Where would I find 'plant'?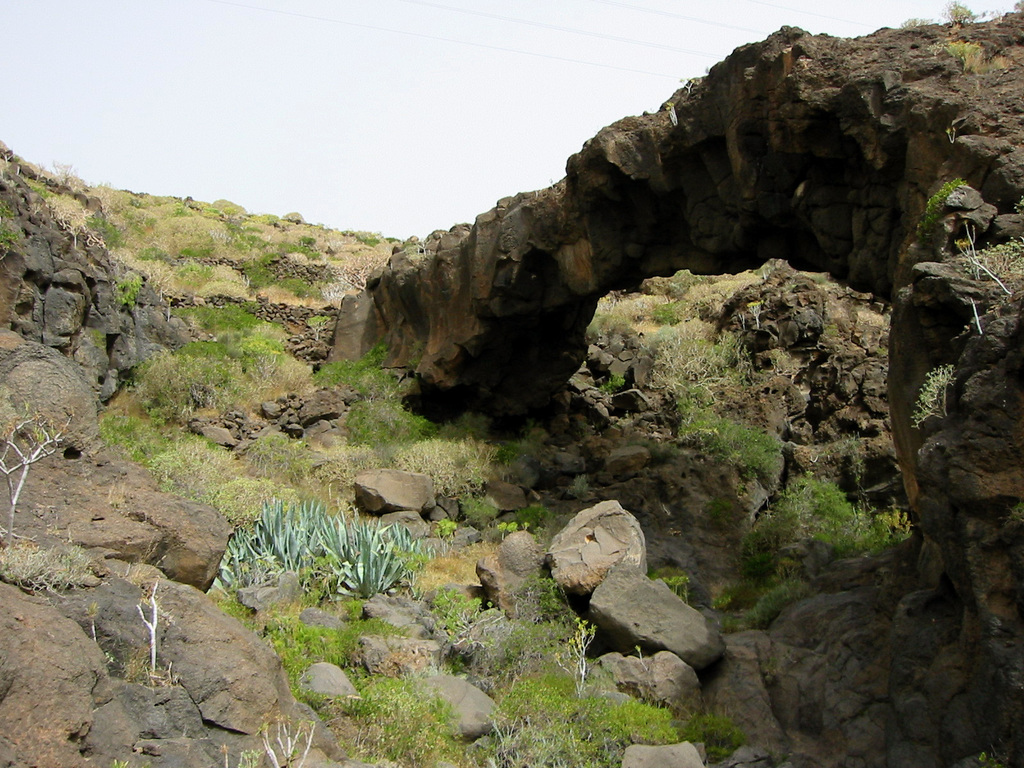
At 280:241:321:259.
